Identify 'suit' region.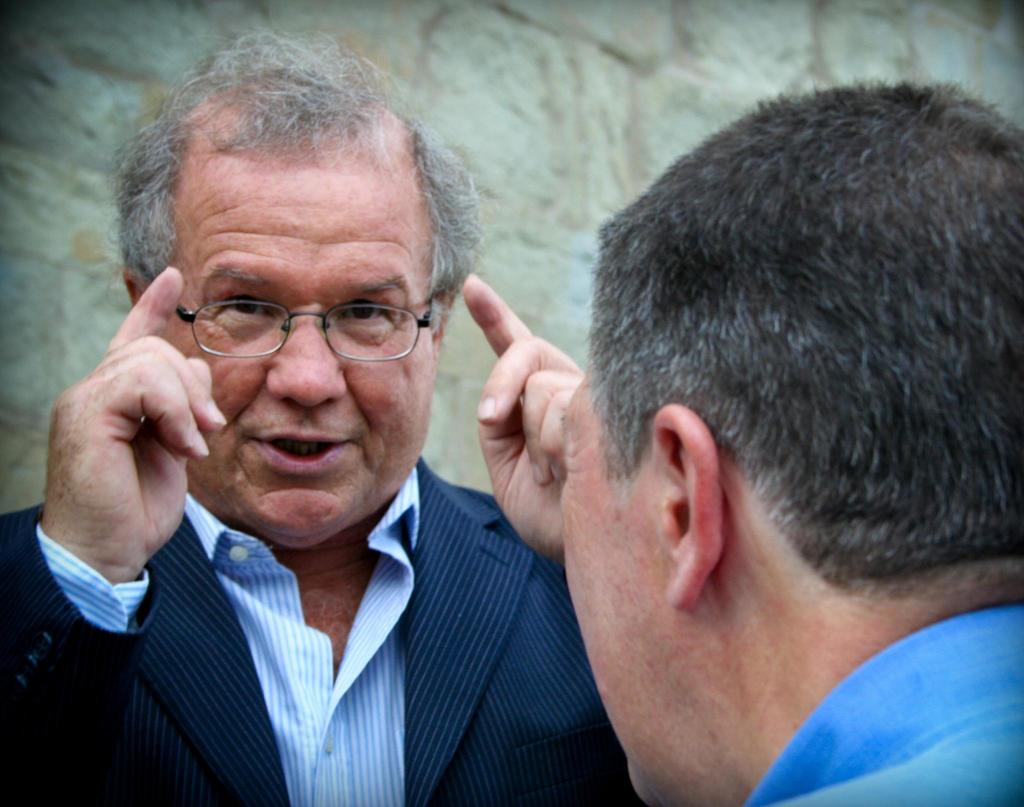
Region: <bbox>0, 453, 650, 806</bbox>.
